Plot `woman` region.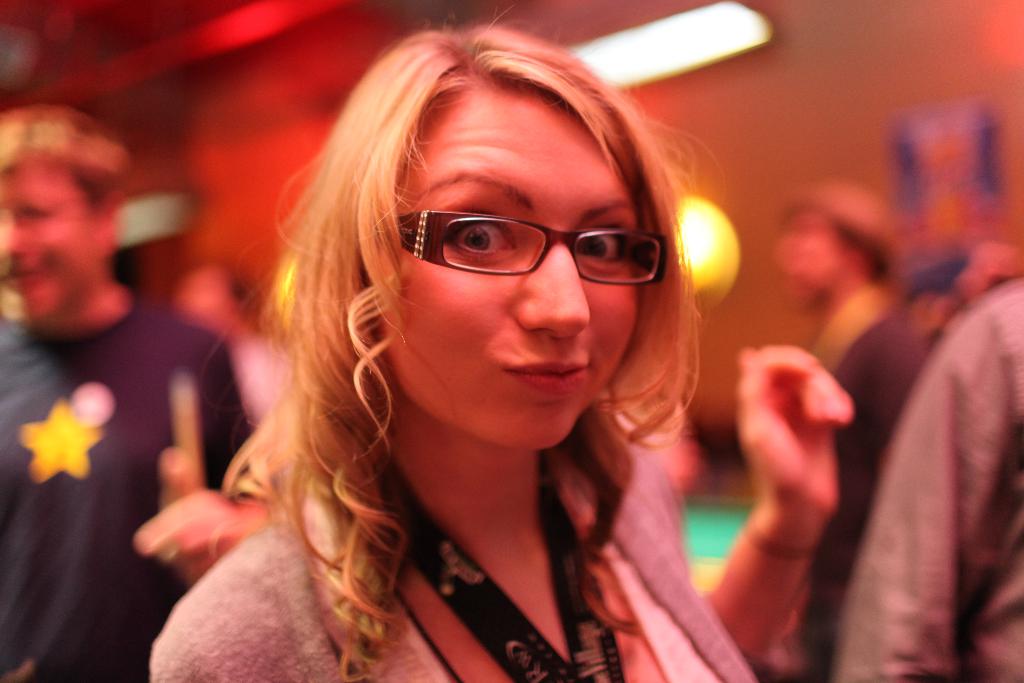
Plotted at bbox(142, 18, 801, 675).
